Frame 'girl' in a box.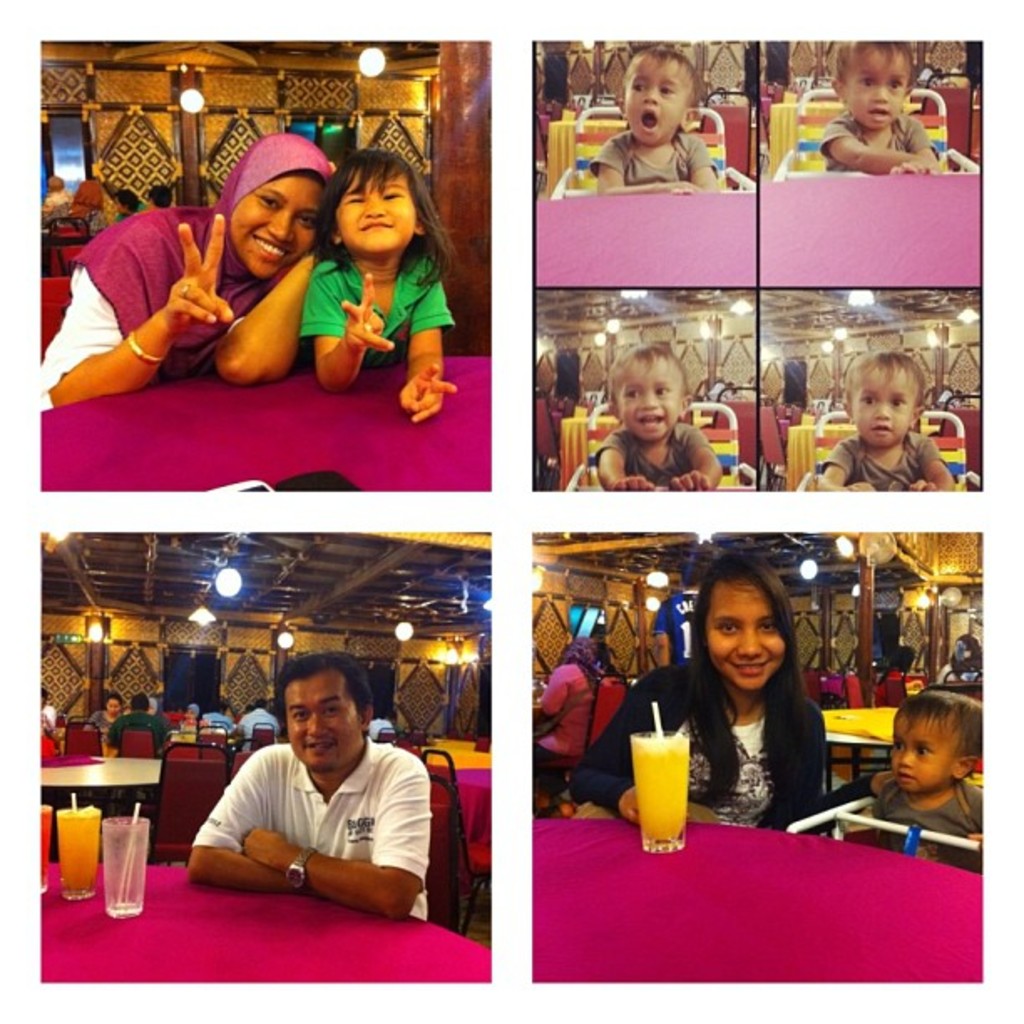
Rect(296, 147, 458, 418).
